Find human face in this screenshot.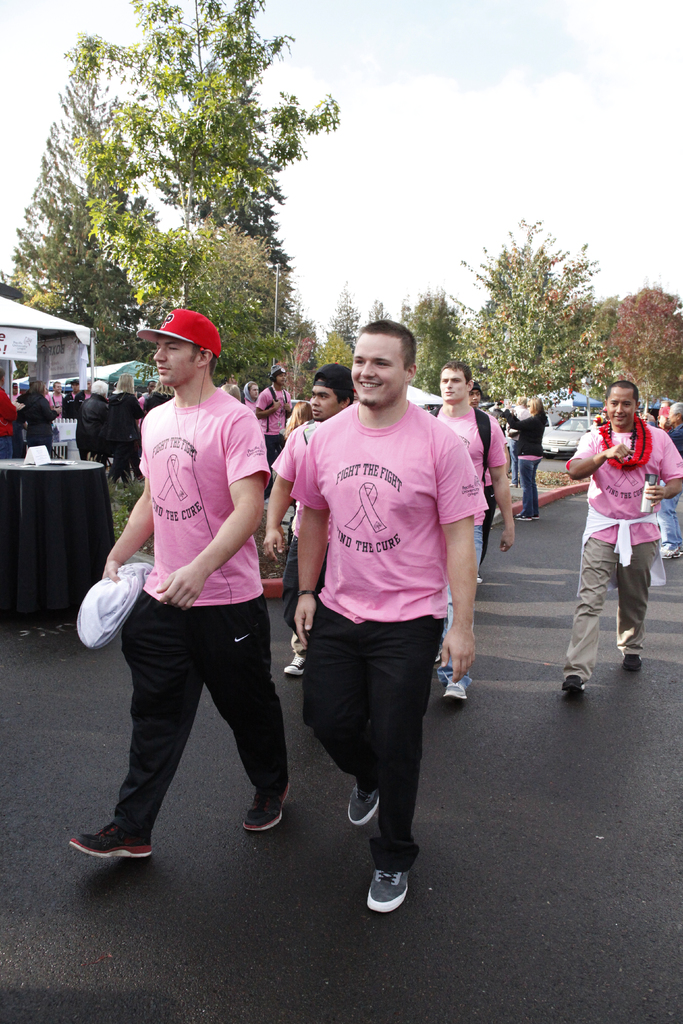
The bounding box for human face is (84, 381, 93, 394).
